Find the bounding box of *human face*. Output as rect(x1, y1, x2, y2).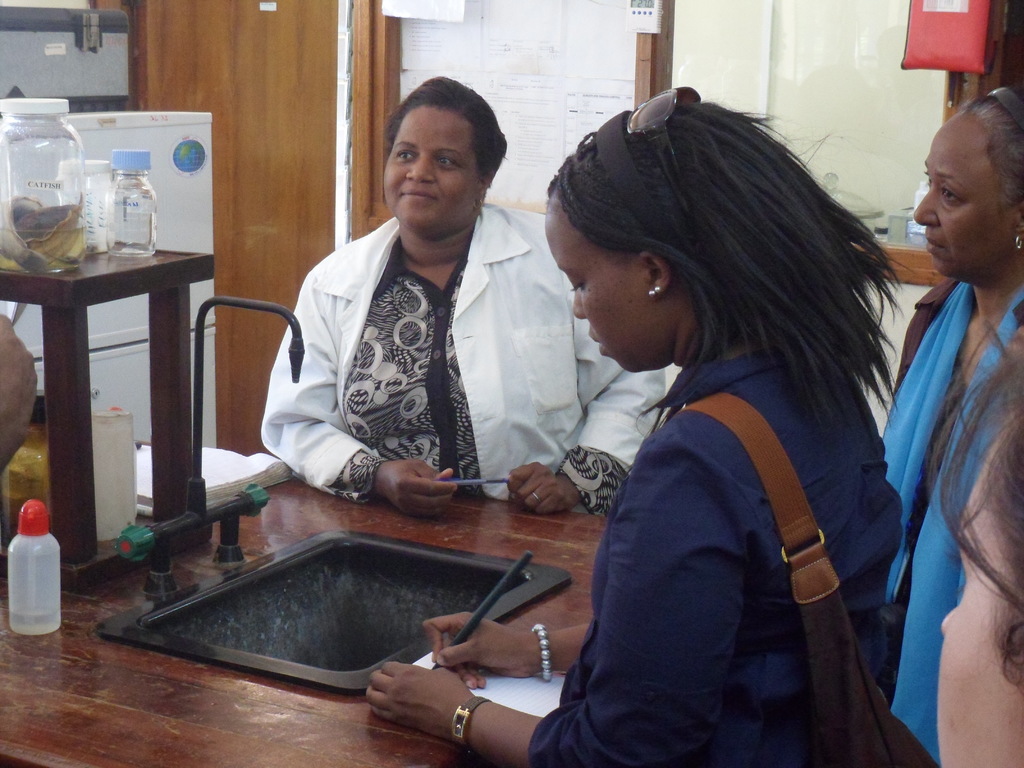
rect(382, 100, 483, 230).
